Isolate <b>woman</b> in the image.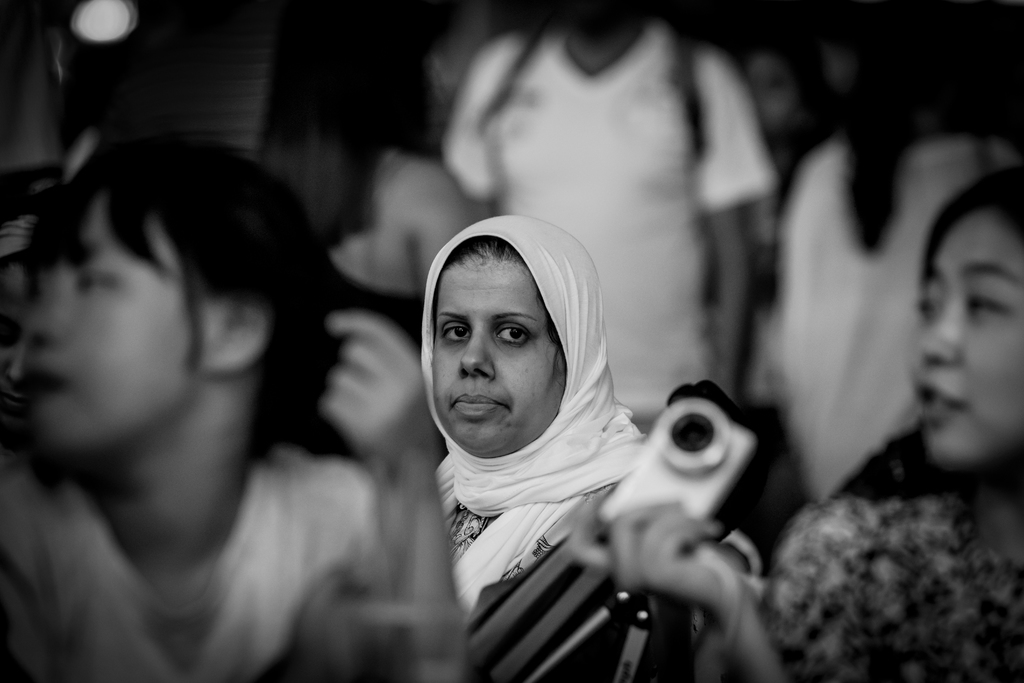
Isolated region: [0, 136, 468, 682].
